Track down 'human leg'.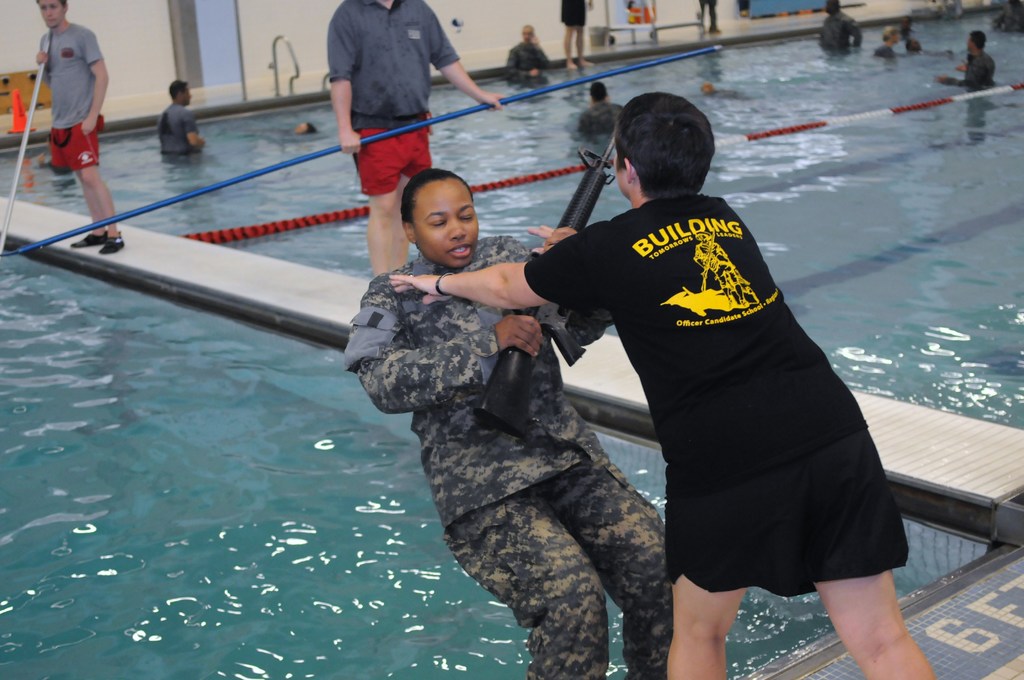
Tracked to x1=663 y1=466 x2=772 y2=679.
